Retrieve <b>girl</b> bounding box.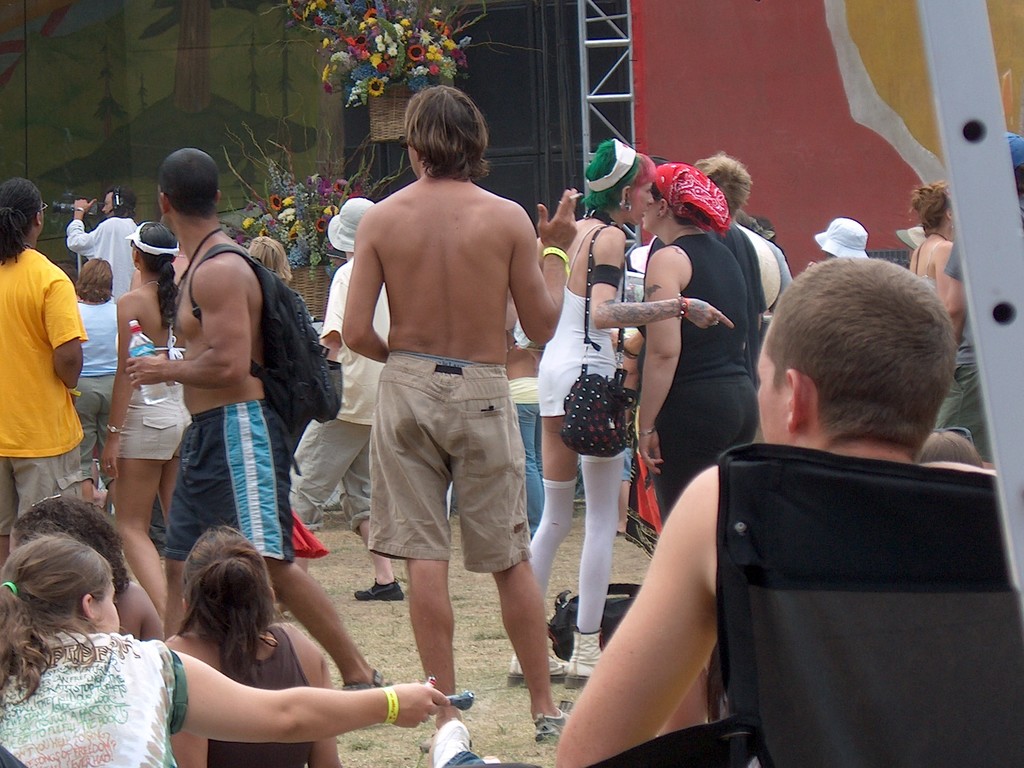
Bounding box: locate(0, 530, 449, 767).
